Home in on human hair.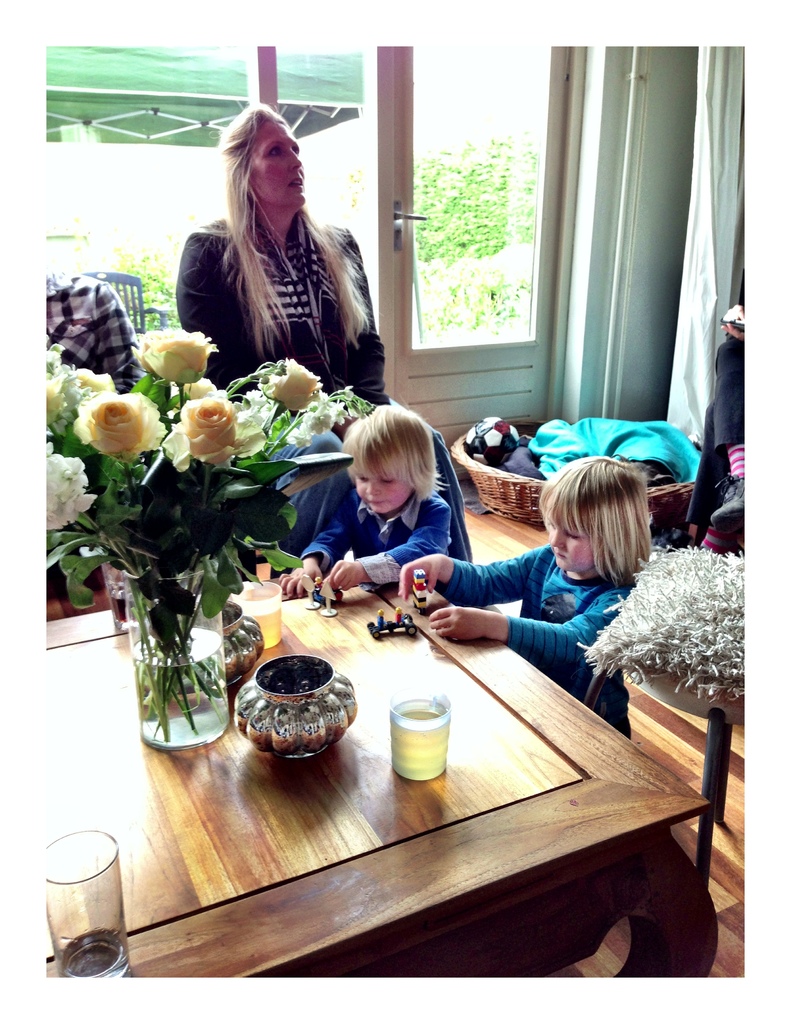
Homed in at bbox=[538, 455, 652, 588].
